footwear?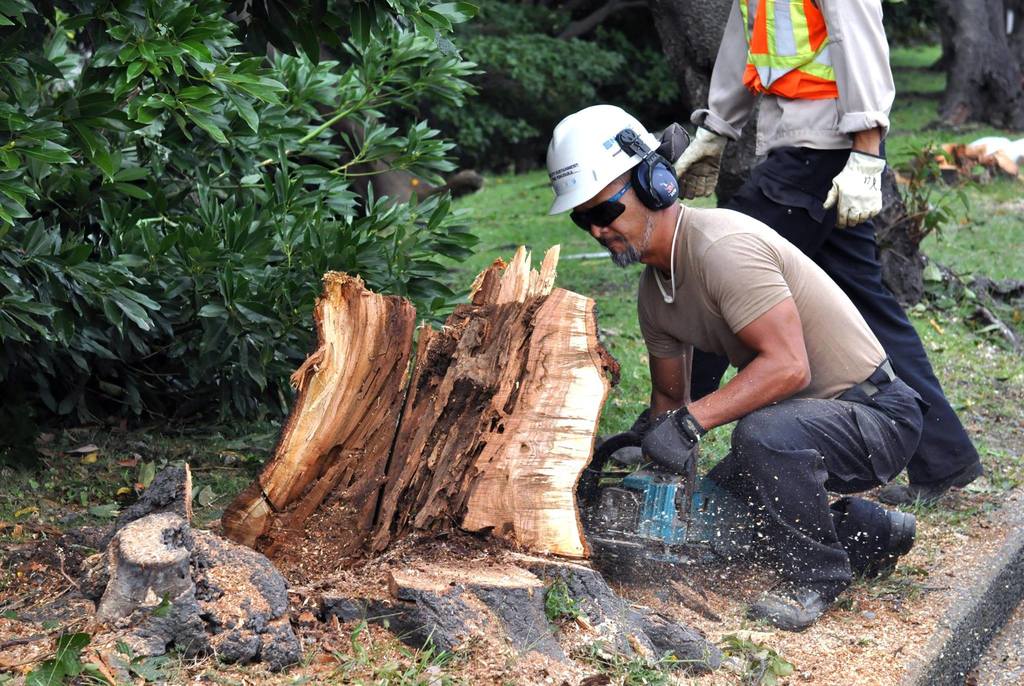
bbox=[872, 516, 925, 575]
